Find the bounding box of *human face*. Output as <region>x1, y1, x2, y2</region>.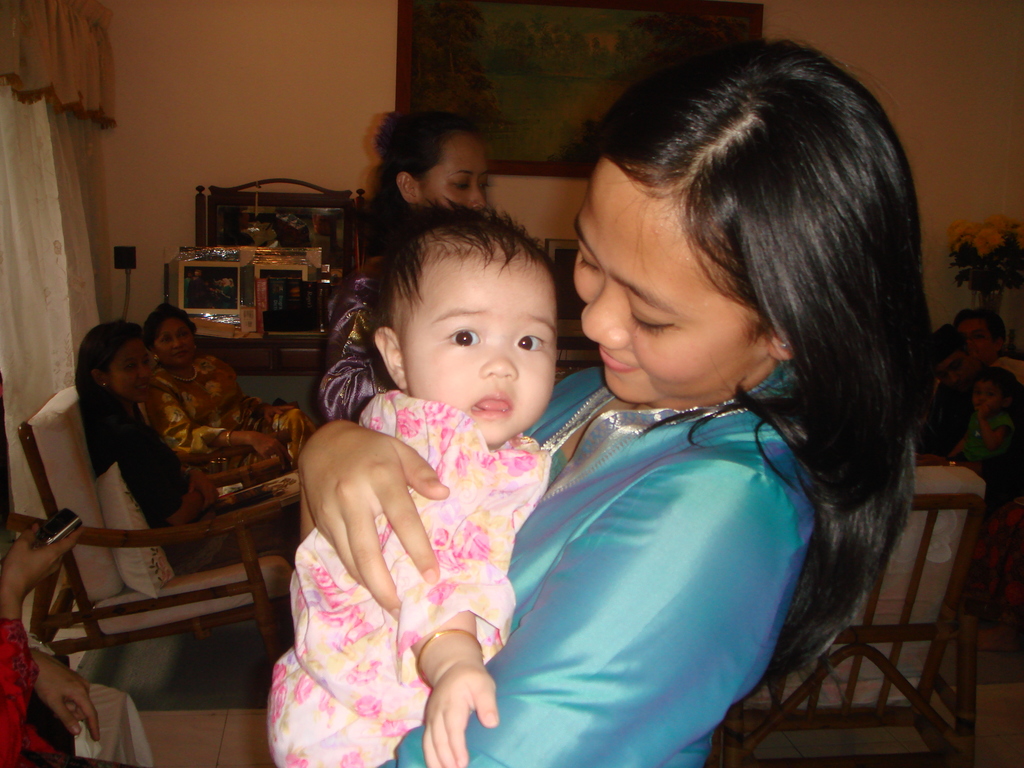
<region>957, 324, 990, 362</region>.
